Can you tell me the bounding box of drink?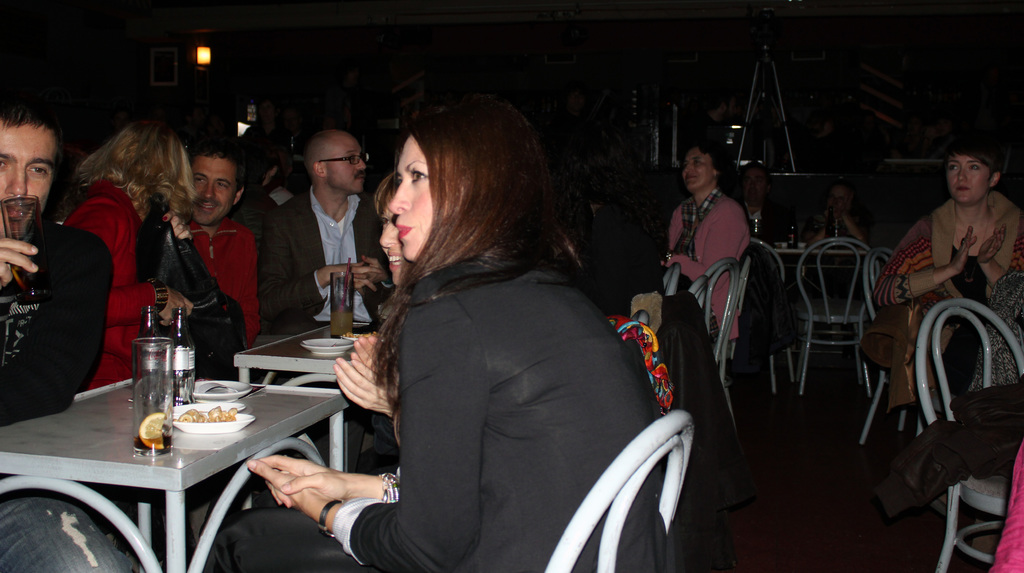
(x1=329, y1=309, x2=353, y2=337).
